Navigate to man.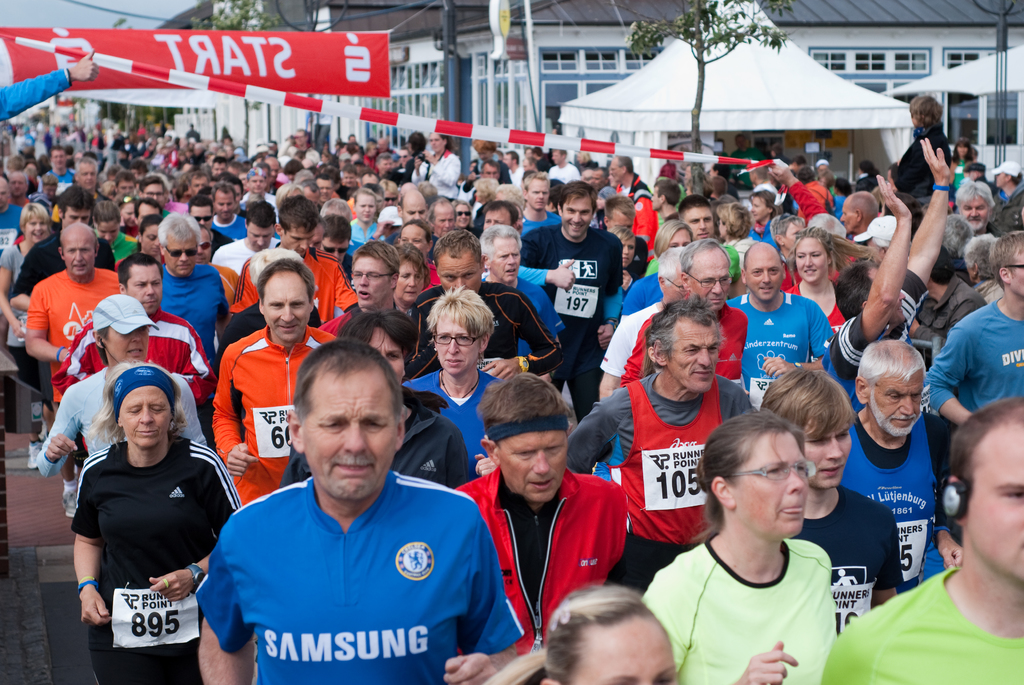
Navigation target: {"left": 452, "top": 373, "right": 636, "bottom": 657}.
